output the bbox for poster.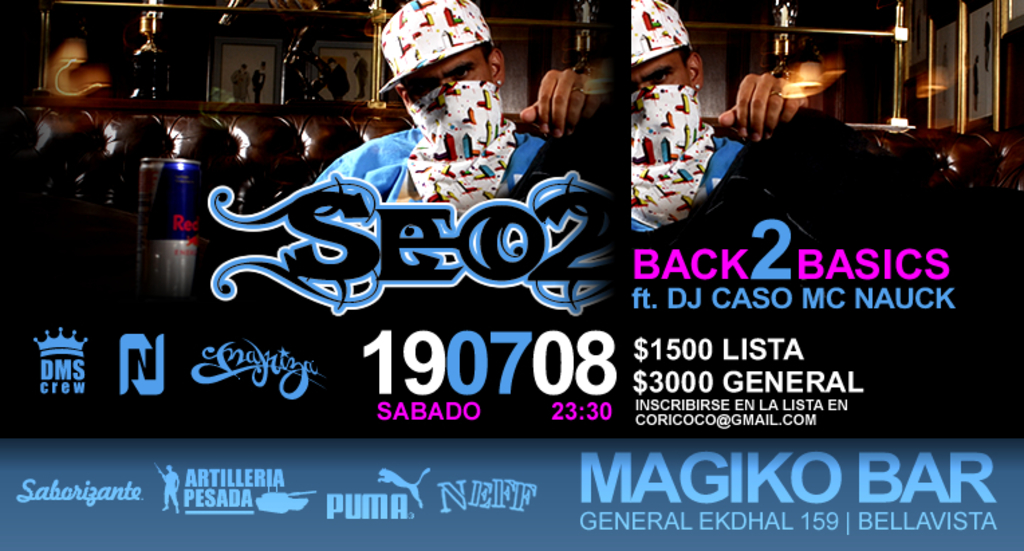
(left=3, top=0, right=1023, bottom=546).
